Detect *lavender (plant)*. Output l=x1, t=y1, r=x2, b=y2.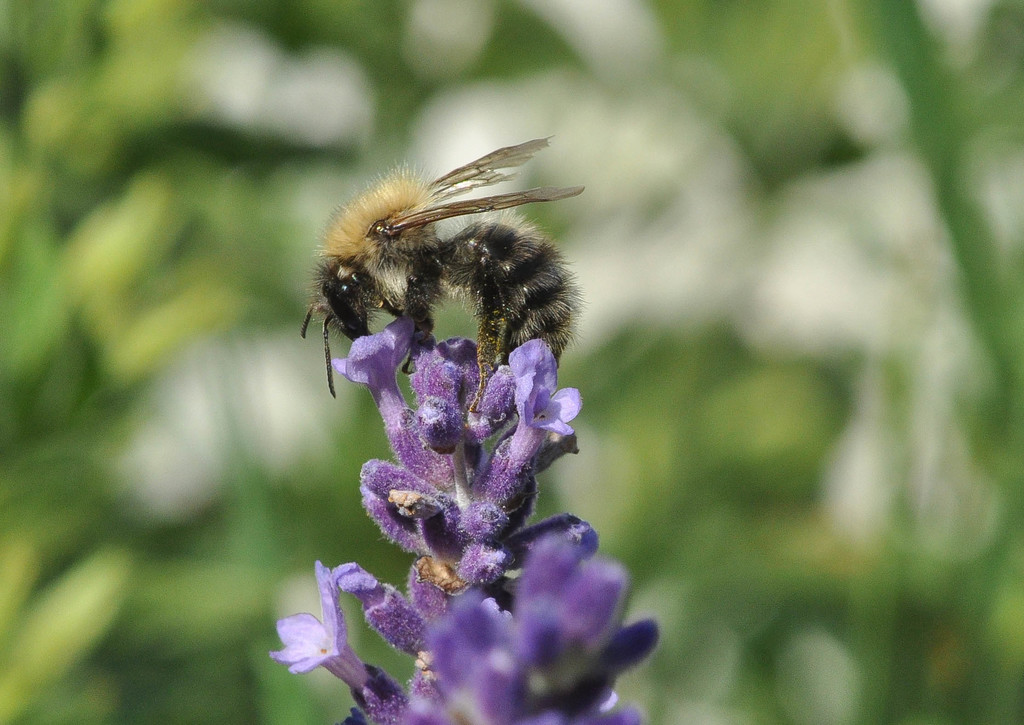
l=202, t=56, r=717, b=724.
